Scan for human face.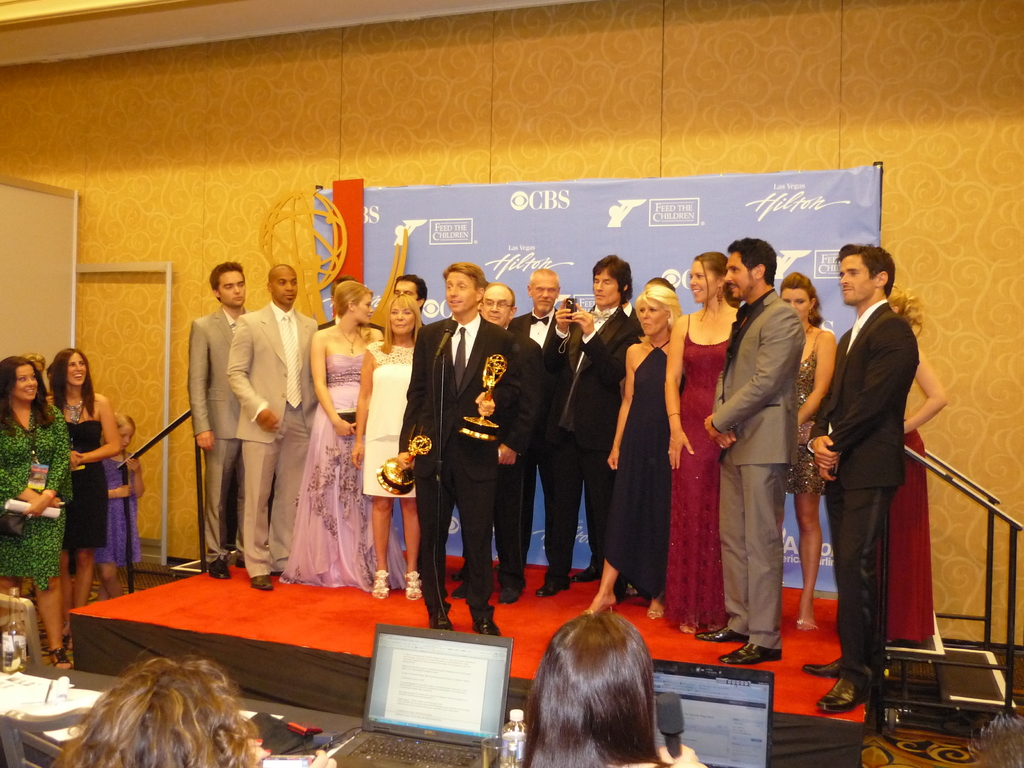
Scan result: (640,296,668,336).
